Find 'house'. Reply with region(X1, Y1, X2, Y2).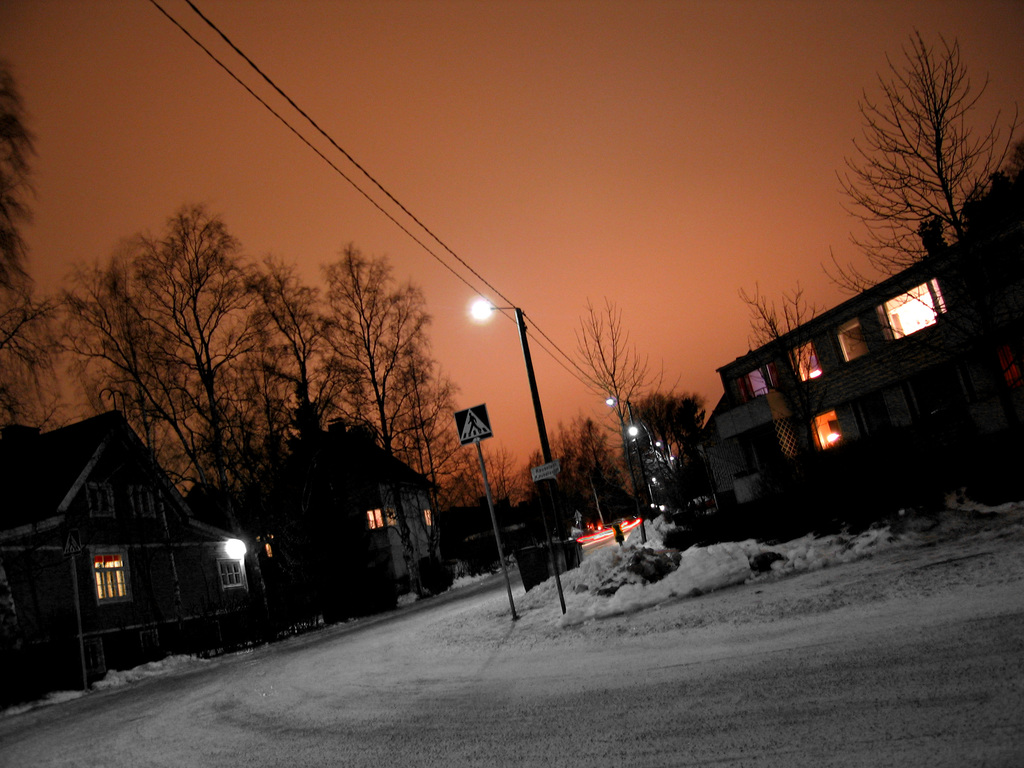
region(701, 223, 1023, 541).
